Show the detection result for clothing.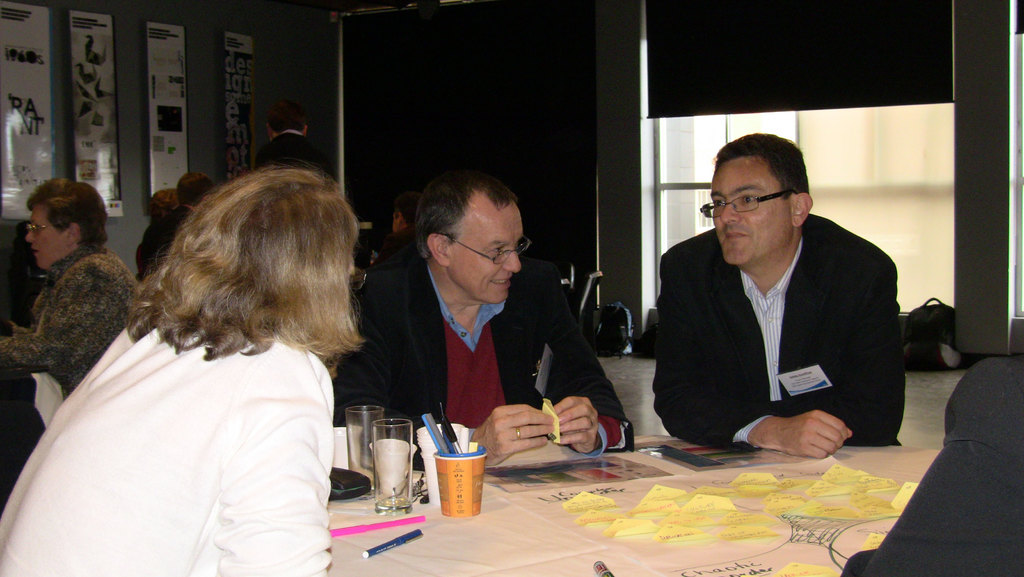
locate(257, 128, 319, 165).
